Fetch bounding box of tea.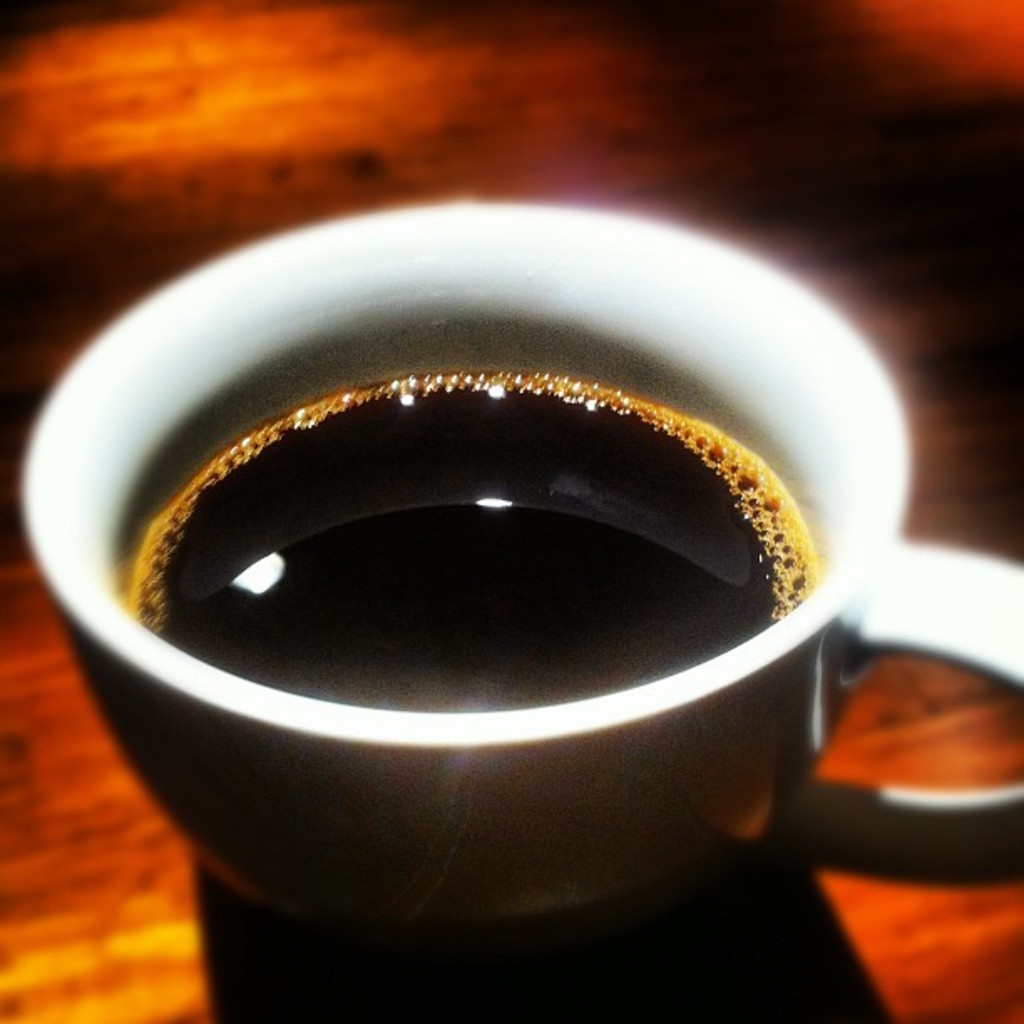
Bbox: (left=120, top=371, right=817, bottom=721).
